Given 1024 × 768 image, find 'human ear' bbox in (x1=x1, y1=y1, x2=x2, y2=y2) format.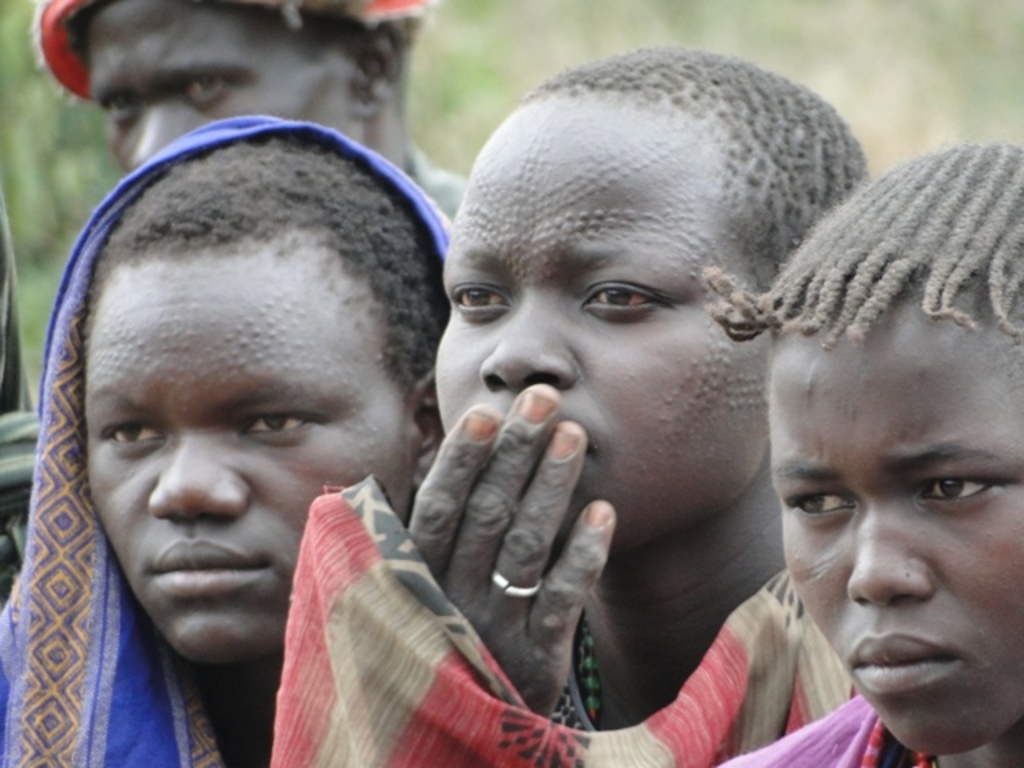
(x1=347, y1=26, x2=394, y2=126).
